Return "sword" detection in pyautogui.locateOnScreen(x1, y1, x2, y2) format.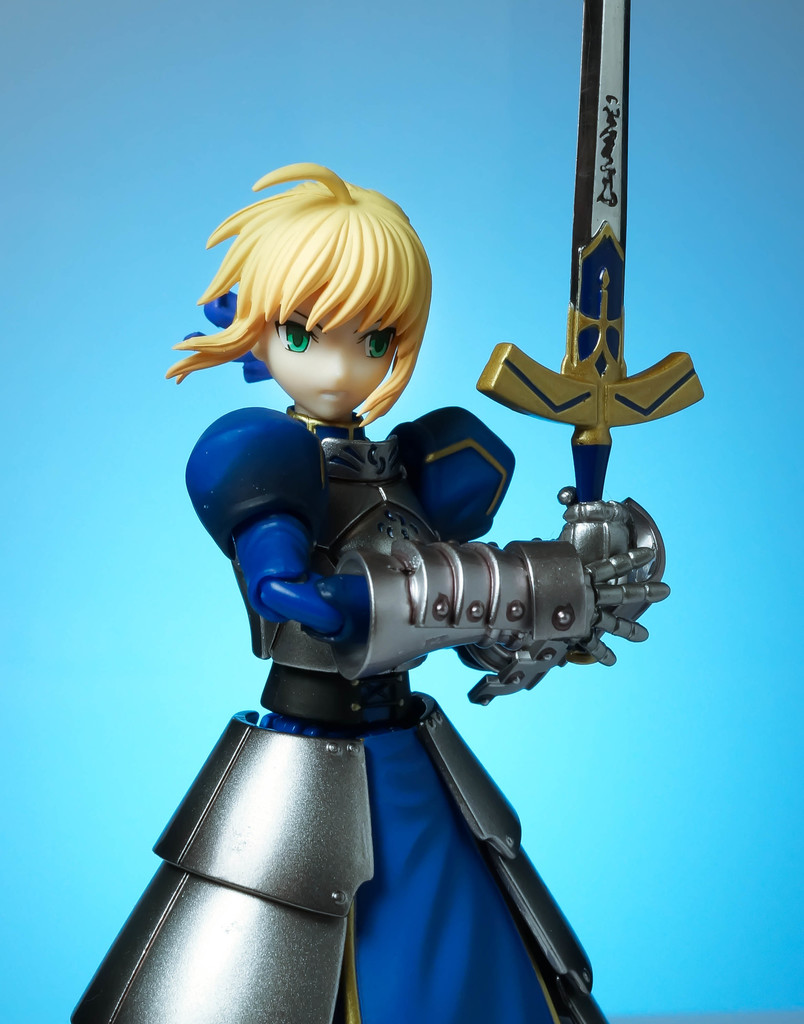
pyautogui.locateOnScreen(476, 0, 707, 666).
